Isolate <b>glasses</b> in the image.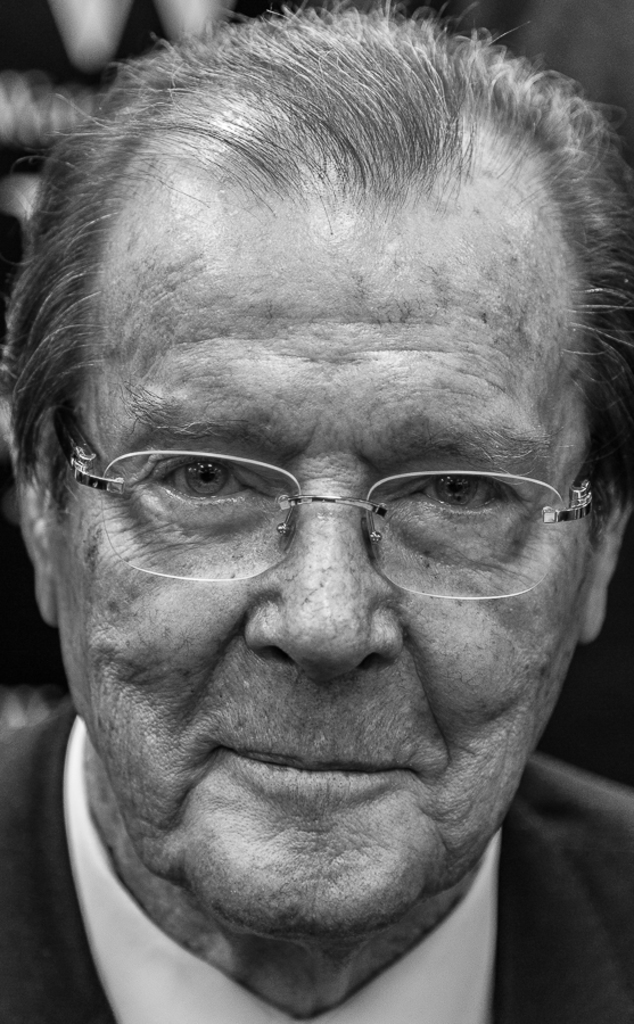
Isolated region: 56/423/576/629.
